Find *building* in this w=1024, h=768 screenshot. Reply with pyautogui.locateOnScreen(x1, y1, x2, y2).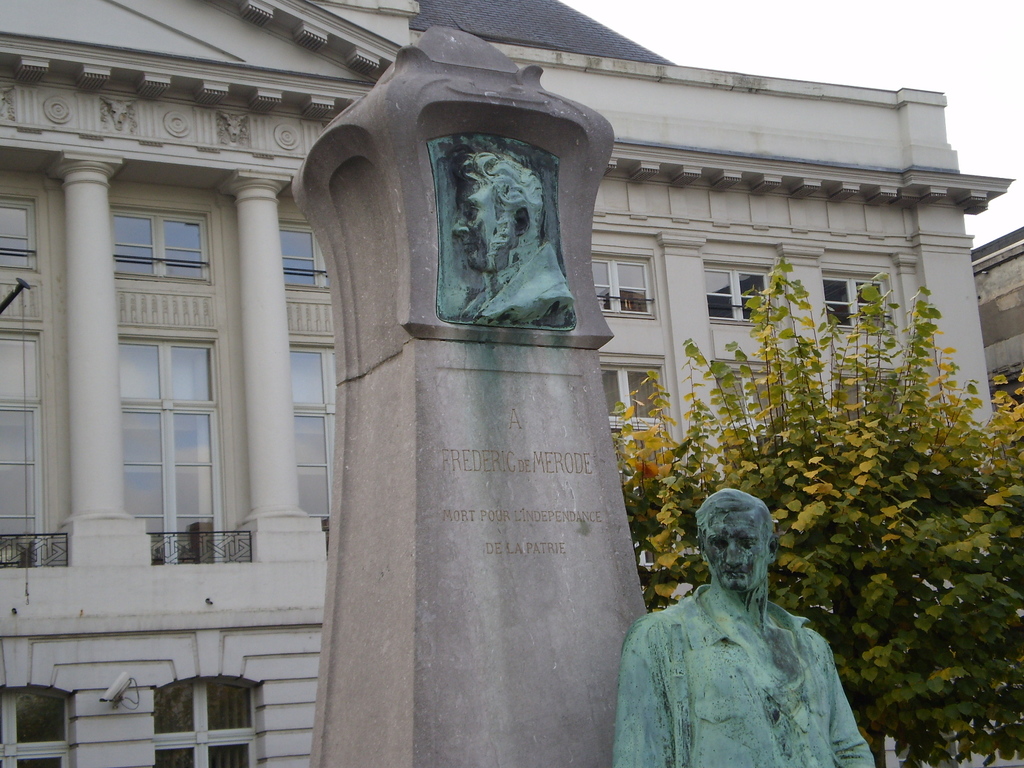
pyautogui.locateOnScreen(970, 226, 1023, 413).
